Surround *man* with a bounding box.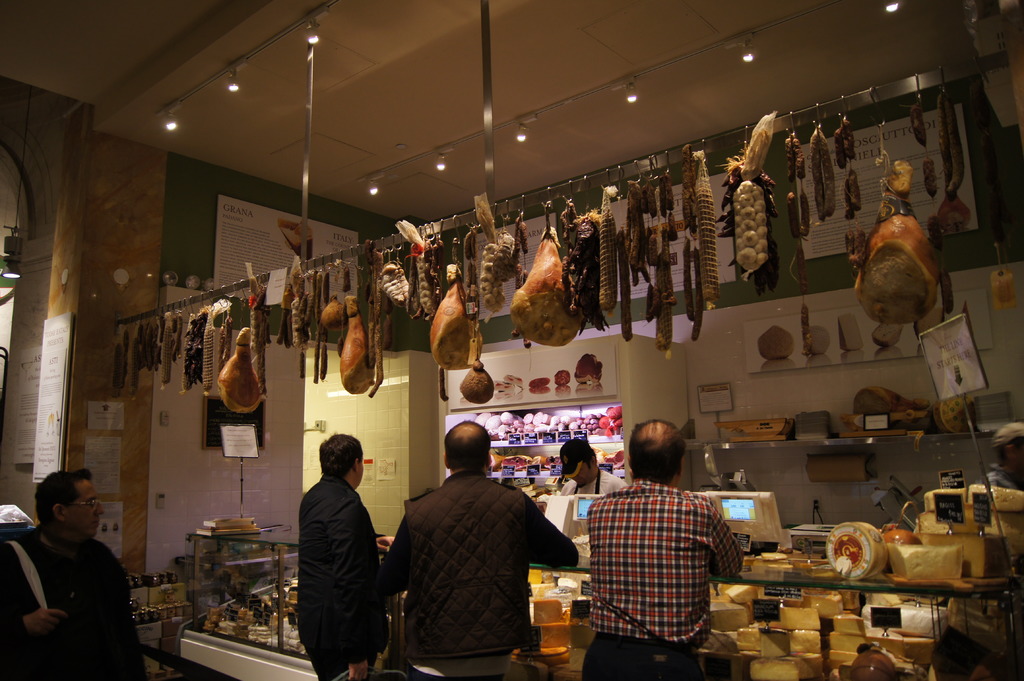
292,432,399,680.
